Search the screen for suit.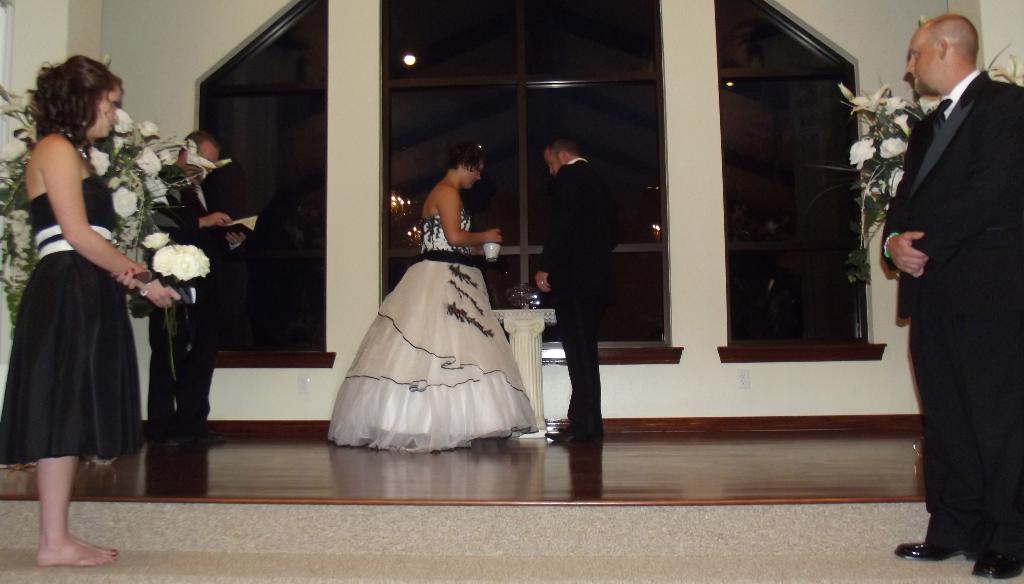
Found at detection(138, 169, 248, 438).
